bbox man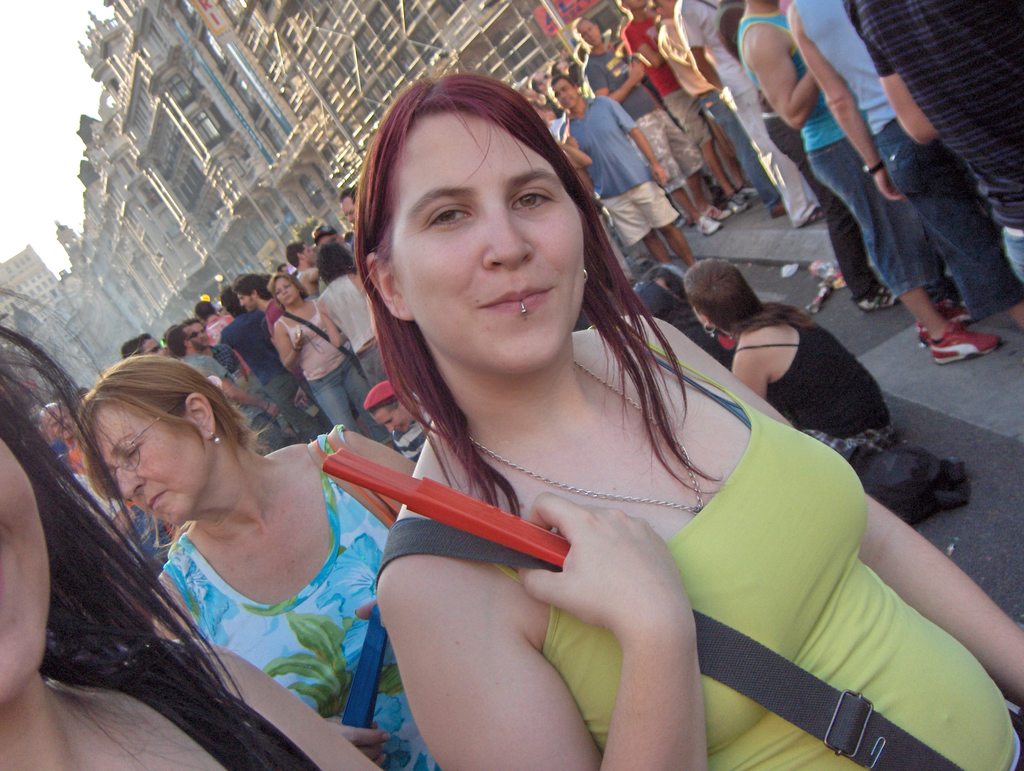
x1=839, y1=0, x2=1023, y2=293
